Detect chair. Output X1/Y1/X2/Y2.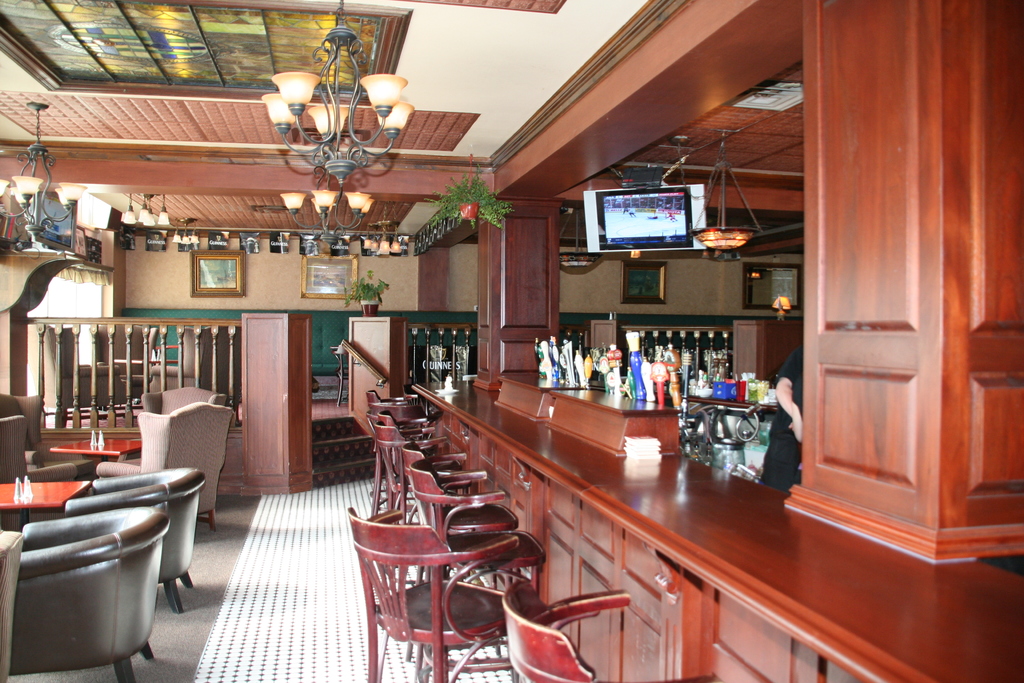
364/390/429/488.
